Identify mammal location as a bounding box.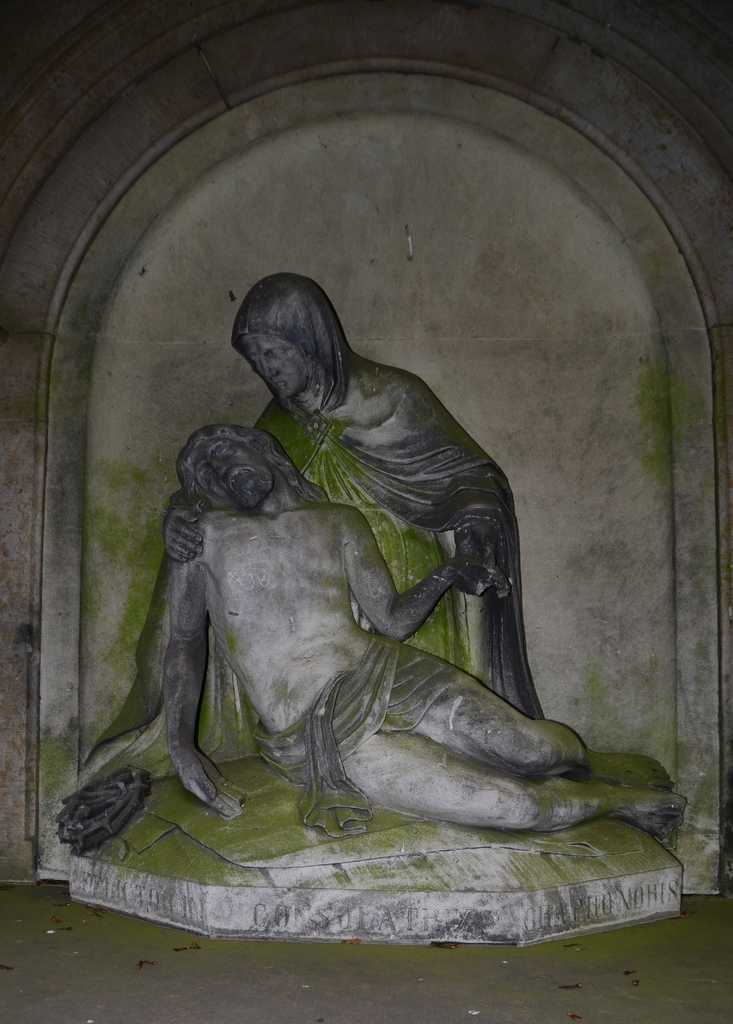
[x1=157, y1=430, x2=681, y2=848].
